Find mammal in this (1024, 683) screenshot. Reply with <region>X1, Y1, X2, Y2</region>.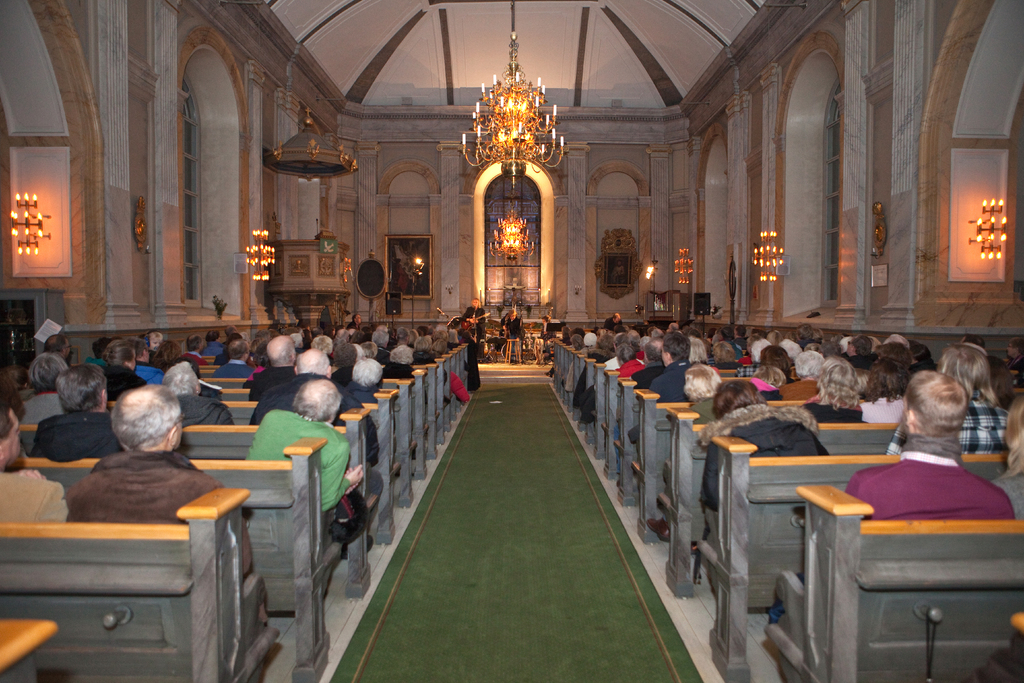
<region>883, 333, 910, 347</region>.
